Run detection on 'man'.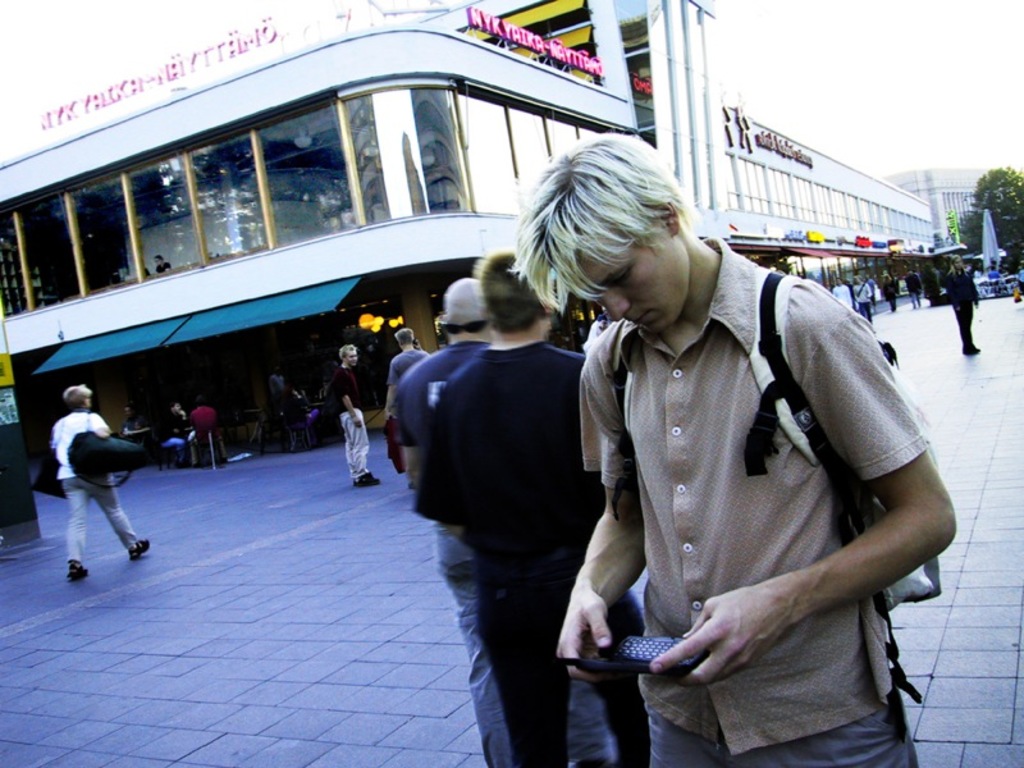
Result: (x1=855, y1=278, x2=873, y2=324).
